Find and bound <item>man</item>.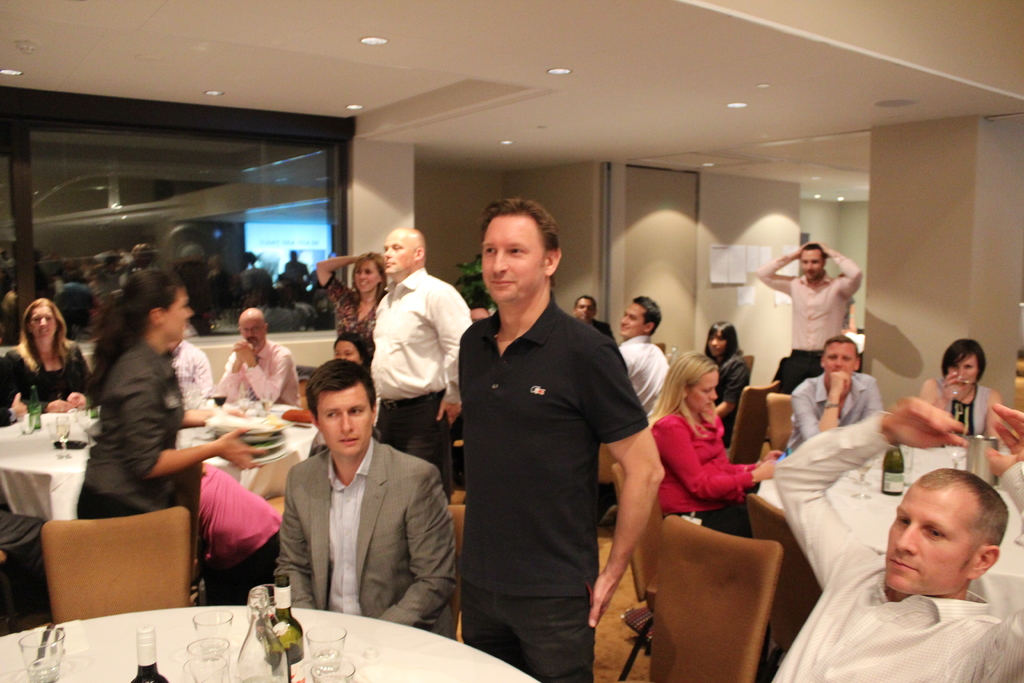
Bound: bbox=[438, 205, 648, 677].
